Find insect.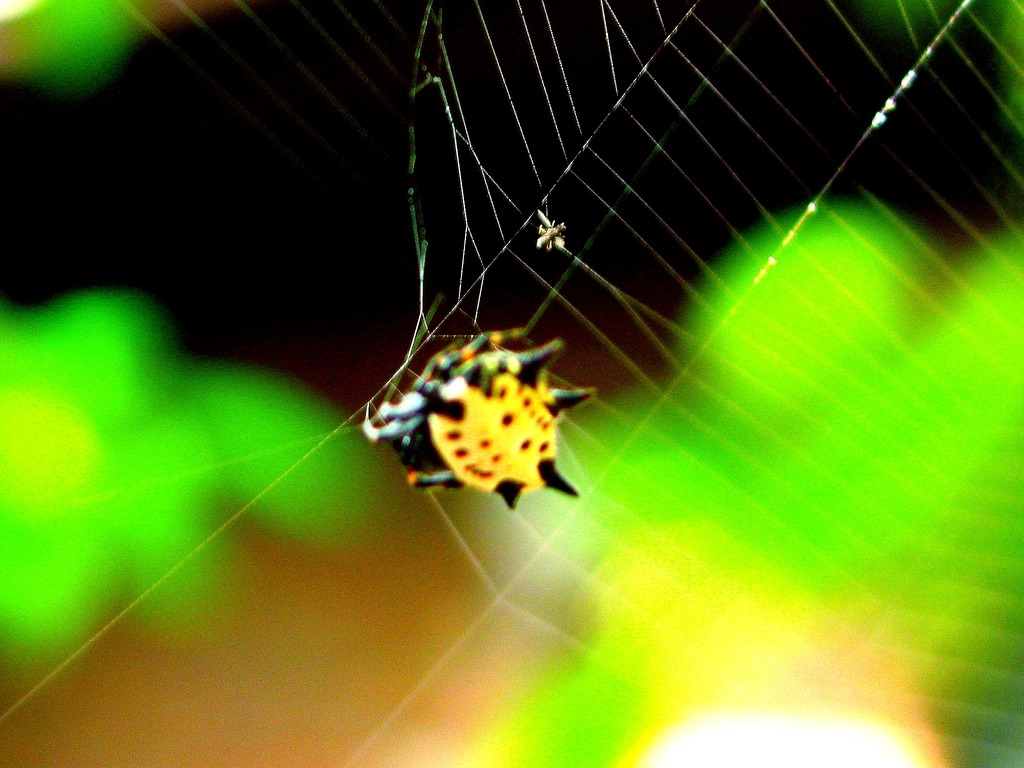
rect(535, 210, 563, 250).
